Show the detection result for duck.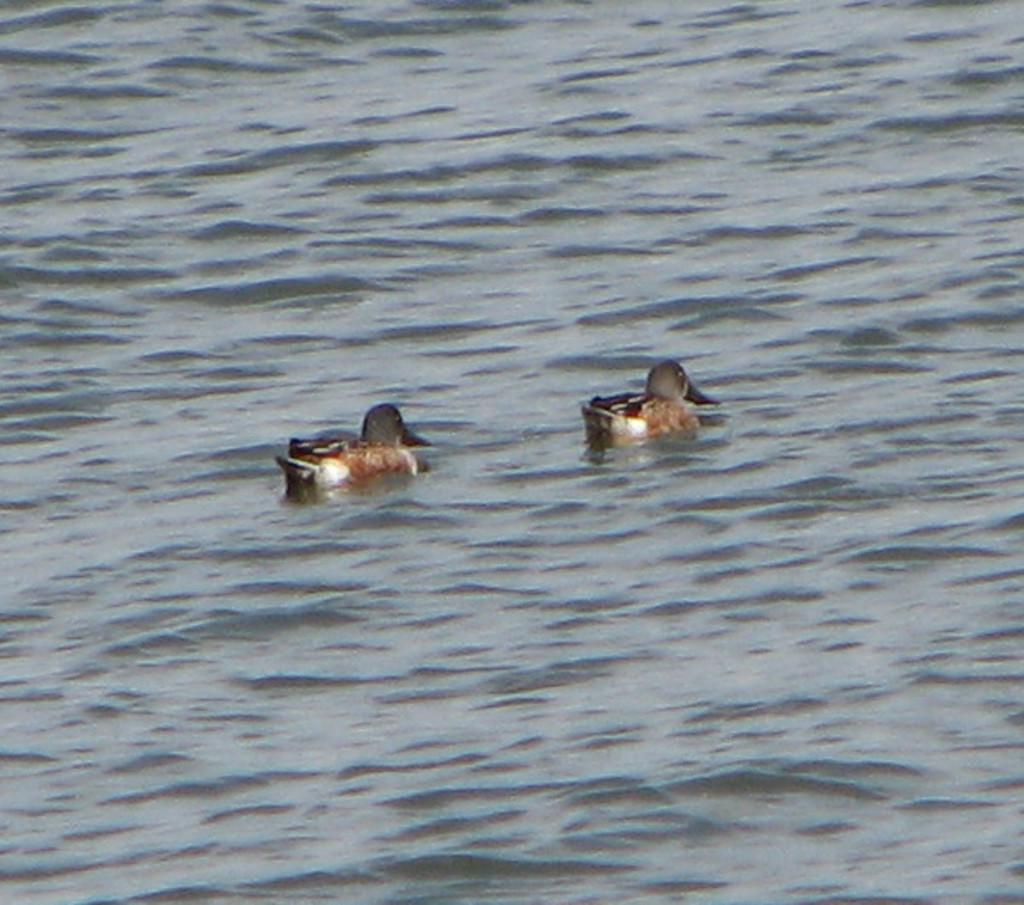
579:353:724:443.
